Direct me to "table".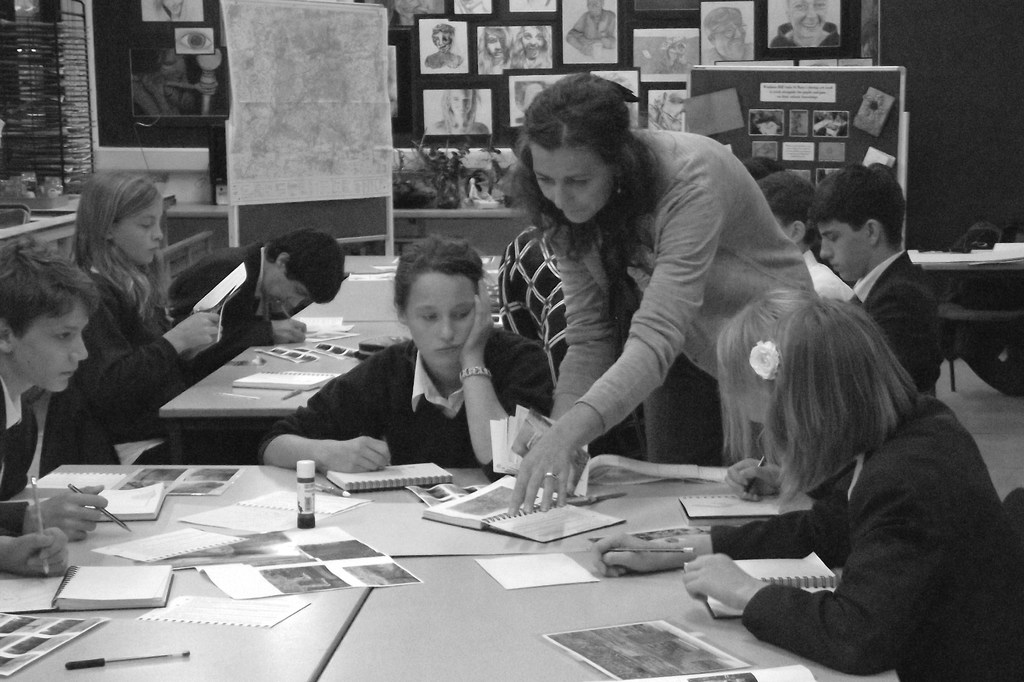
Direction: 290 251 509 323.
